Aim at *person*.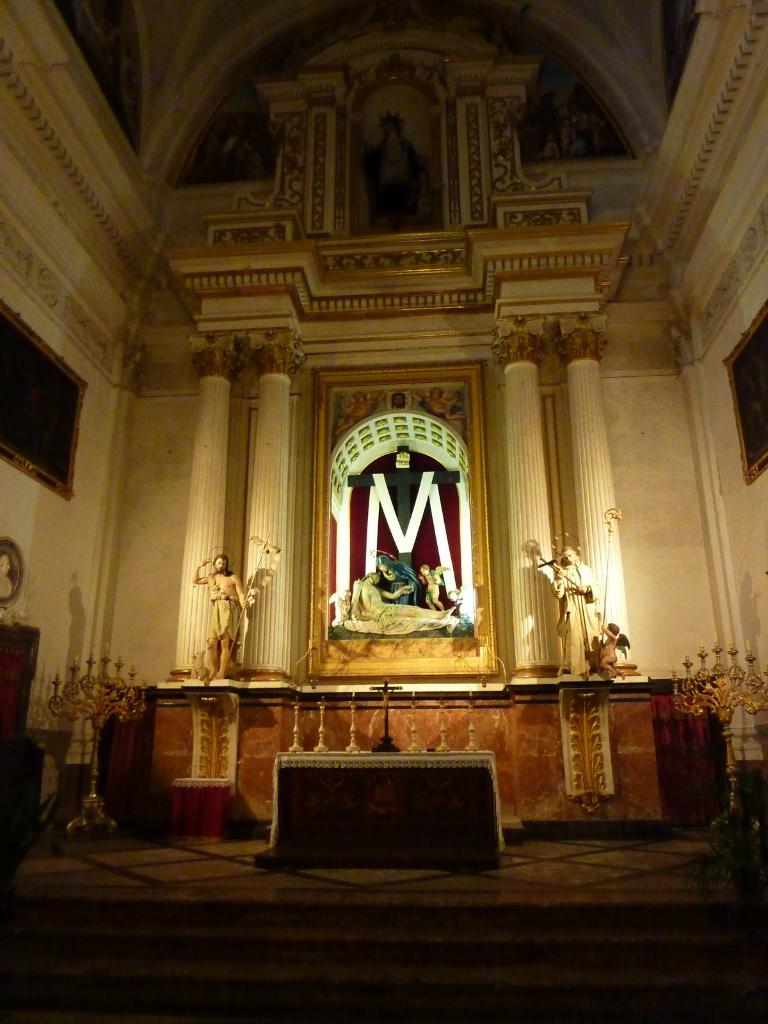
Aimed at x1=413, y1=559, x2=450, y2=611.
